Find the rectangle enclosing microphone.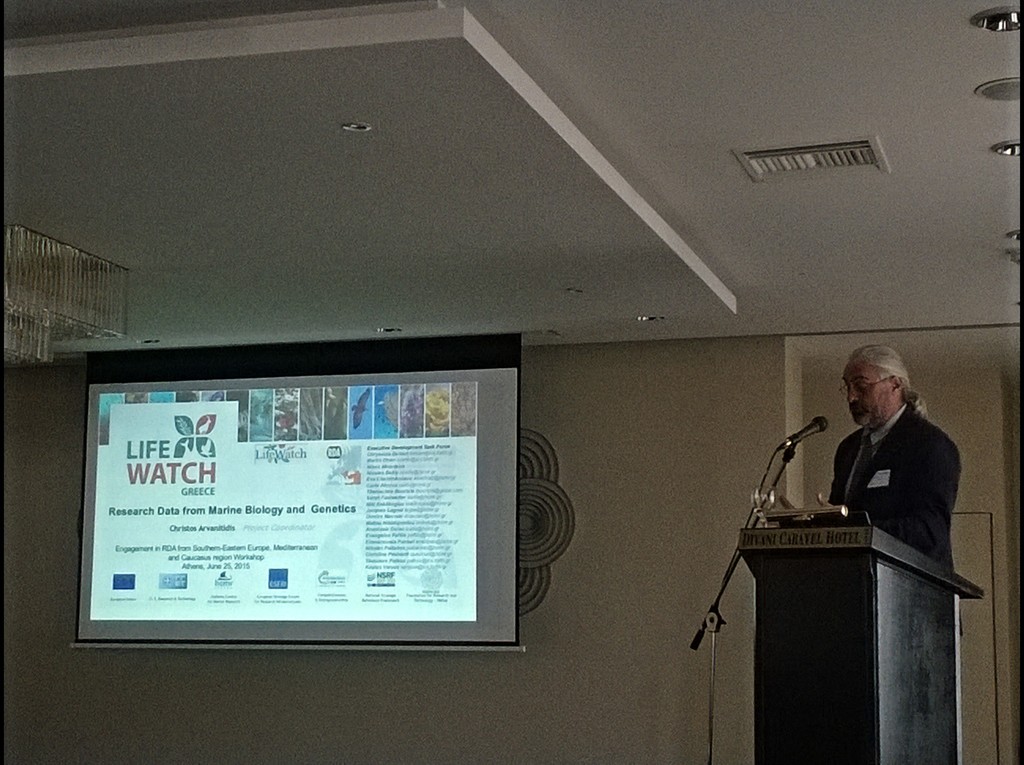
793, 414, 820, 448.
